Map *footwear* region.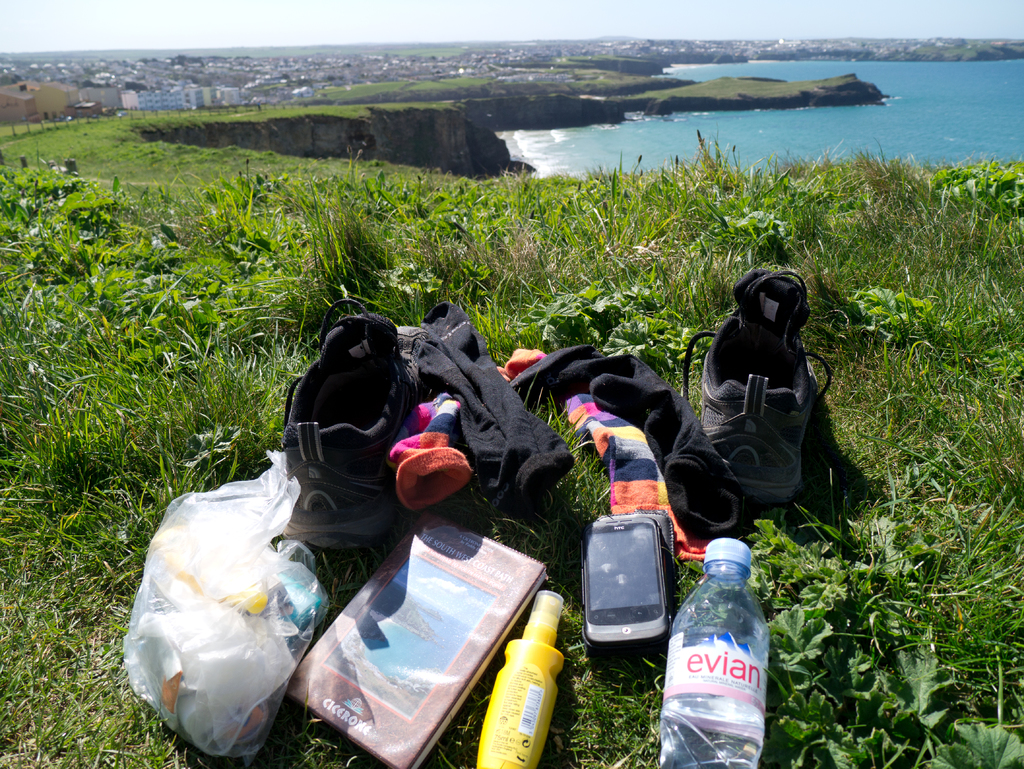
Mapped to 289 297 412 538.
